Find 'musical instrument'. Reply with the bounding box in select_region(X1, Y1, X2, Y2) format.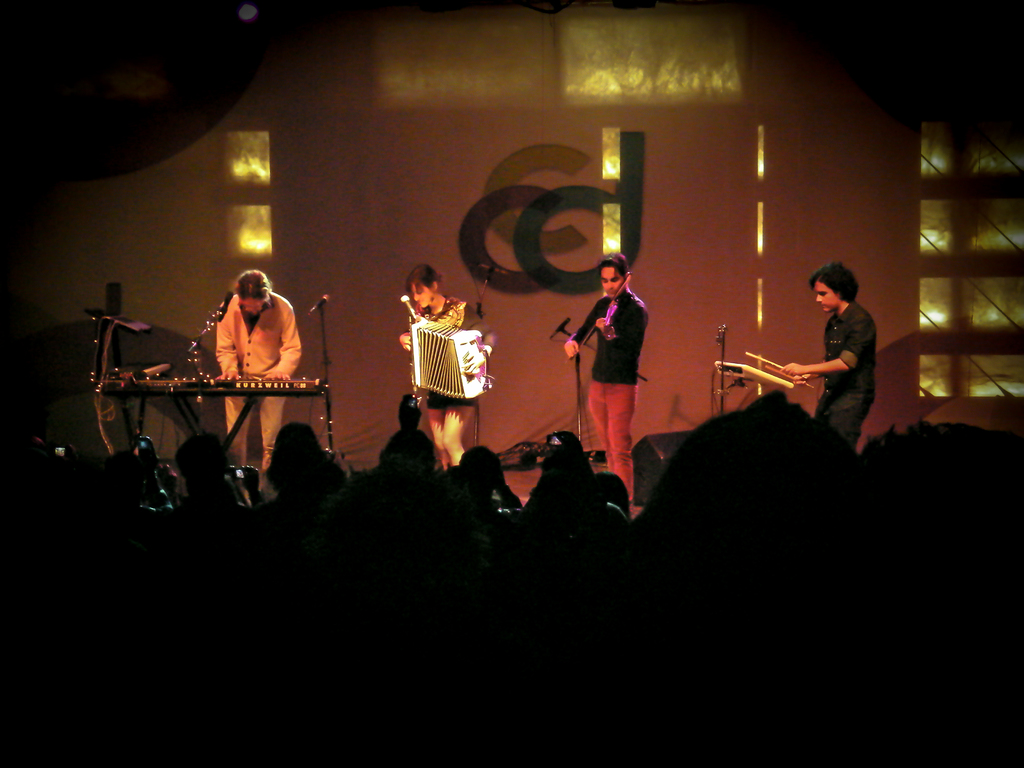
select_region(95, 363, 332, 396).
